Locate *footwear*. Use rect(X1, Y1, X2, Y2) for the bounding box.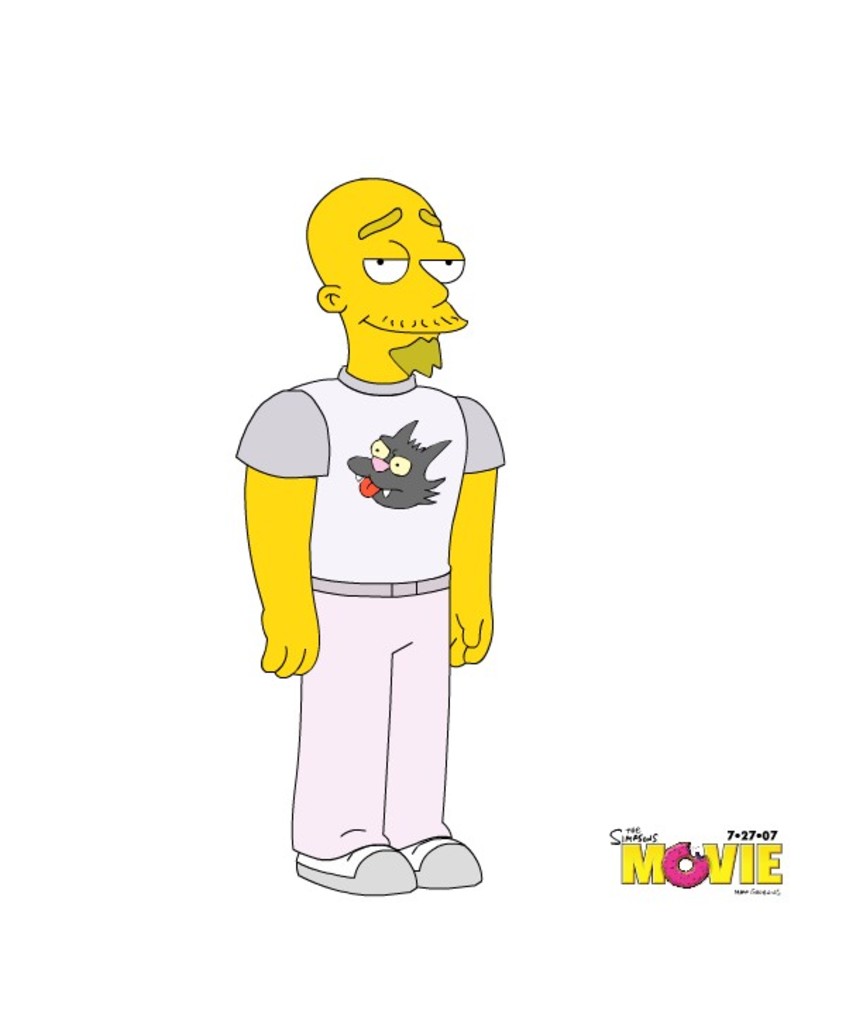
rect(420, 843, 477, 886).
